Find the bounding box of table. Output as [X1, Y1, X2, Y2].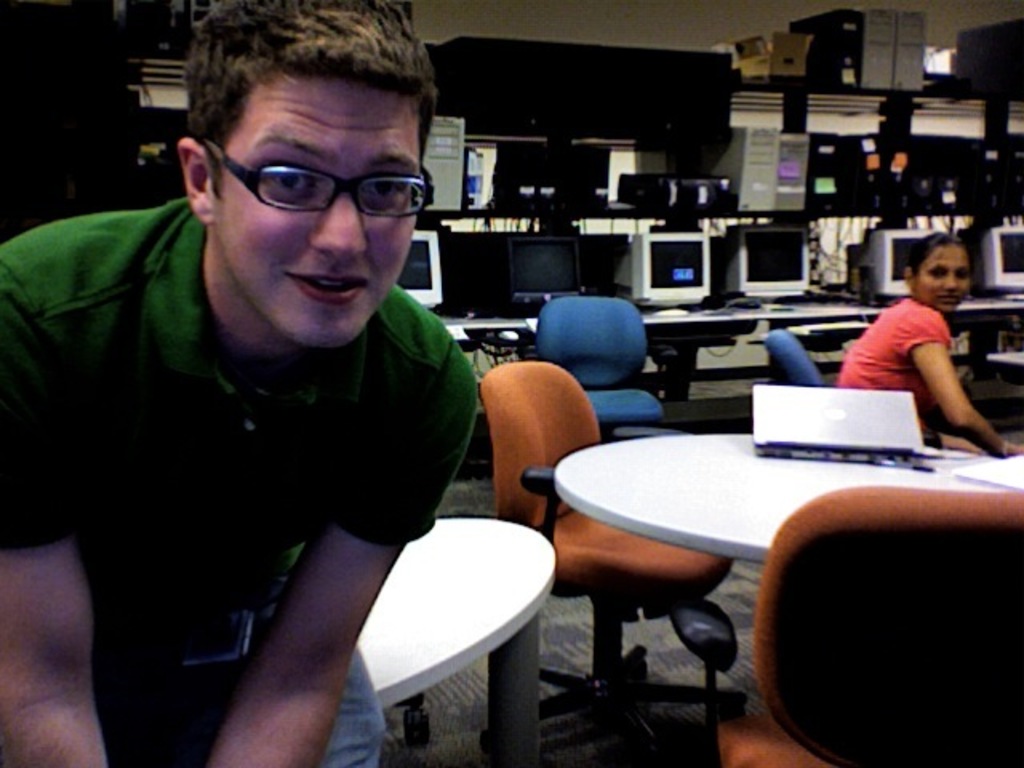
[440, 294, 1022, 330].
